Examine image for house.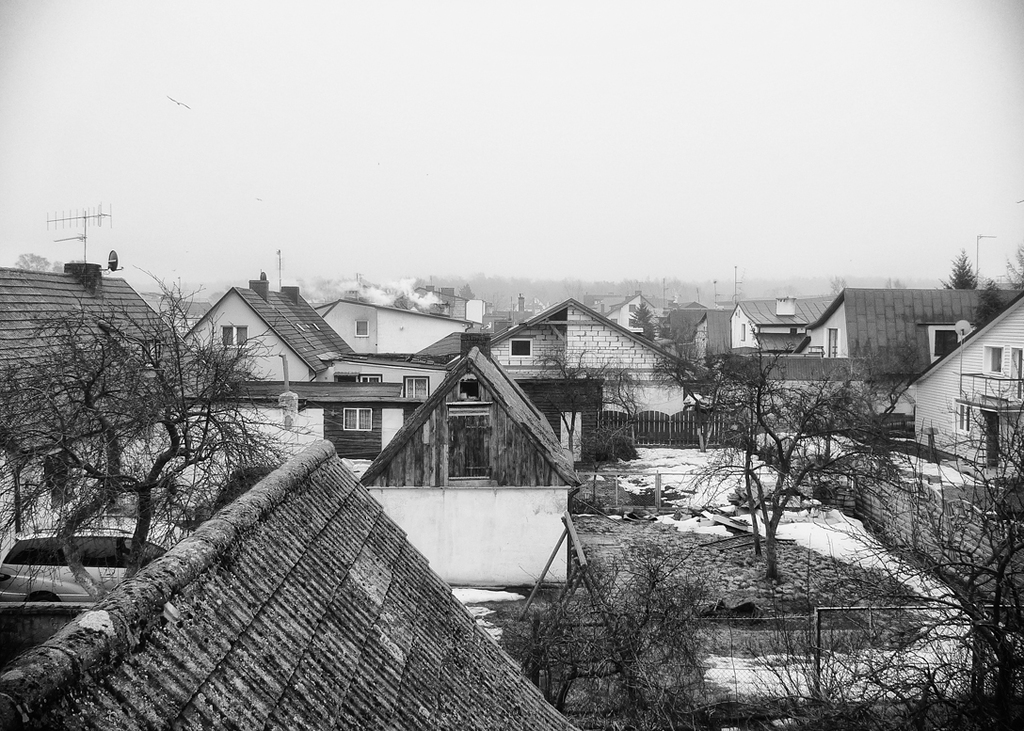
Examination result: 425/296/722/442.
